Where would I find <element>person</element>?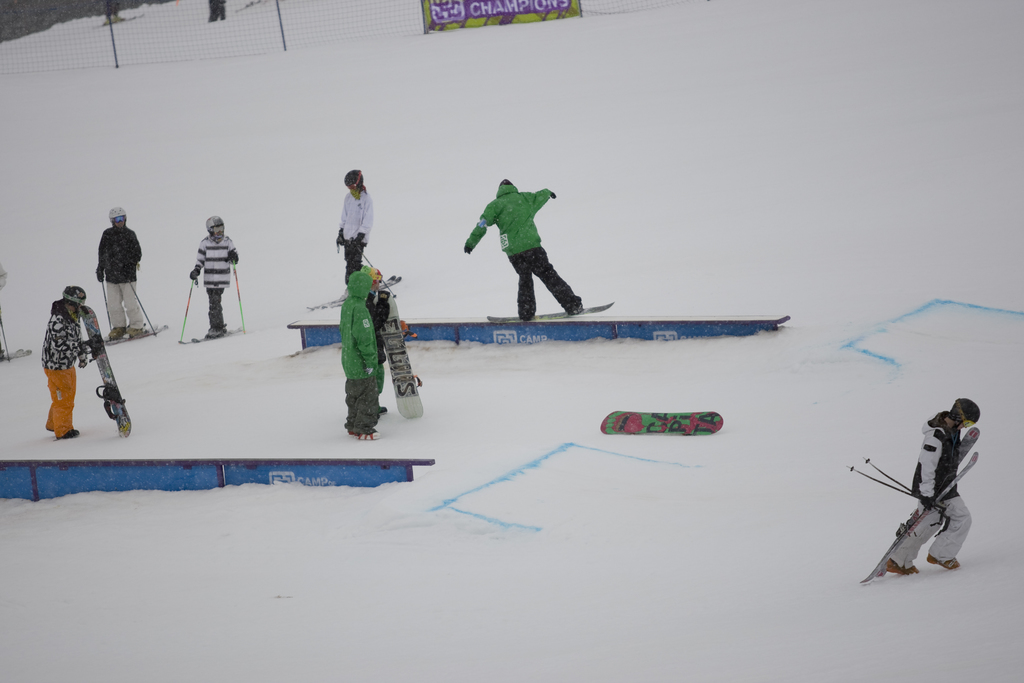
At pyautogui.locateOnScreen(35, 277, 93, 440).
